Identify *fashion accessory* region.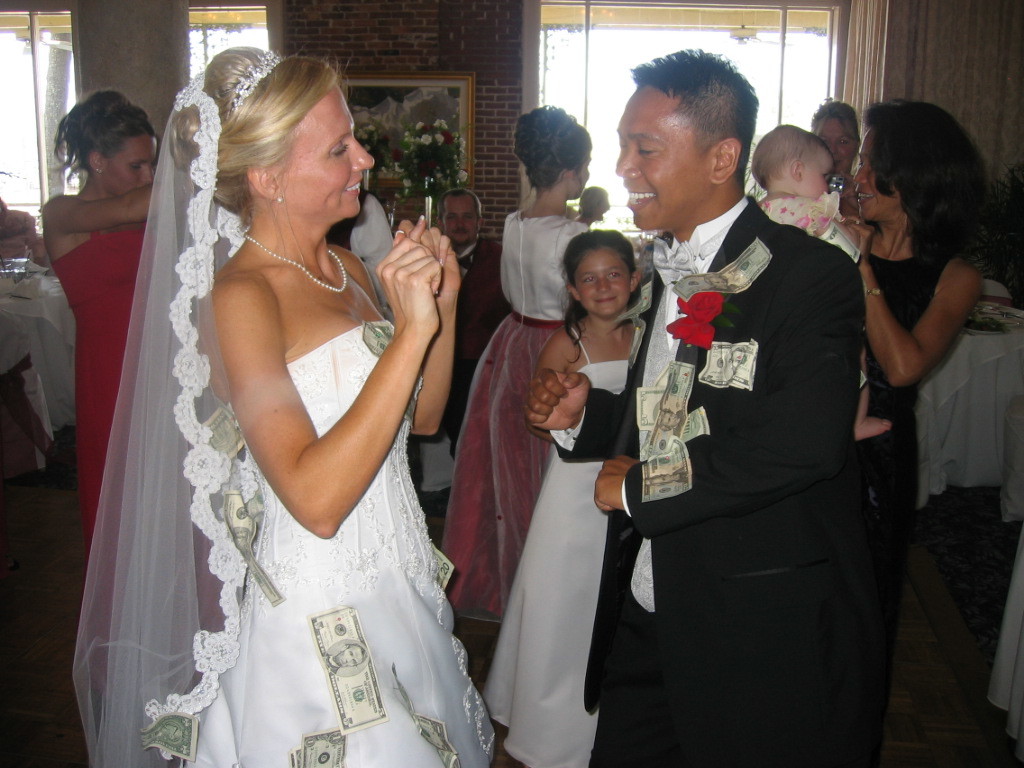
Region: detection(226, 49, 280, 118).
